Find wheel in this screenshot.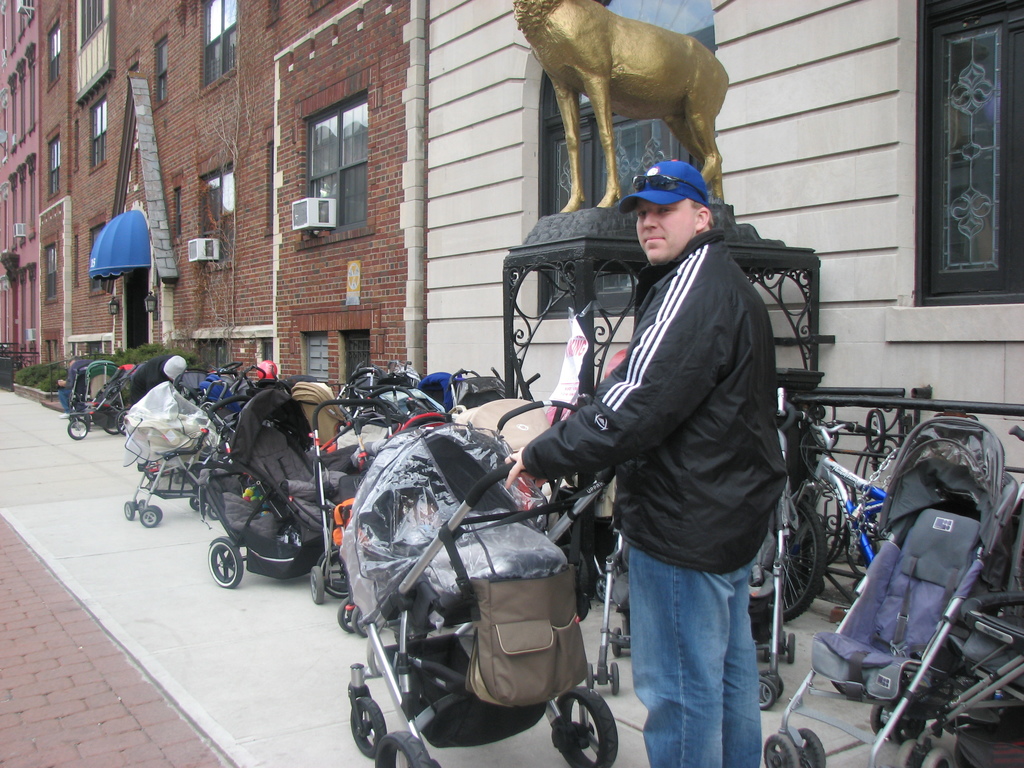
The bounding box for wheel is (x1=612, y1=628, x2=621, y2=655).
